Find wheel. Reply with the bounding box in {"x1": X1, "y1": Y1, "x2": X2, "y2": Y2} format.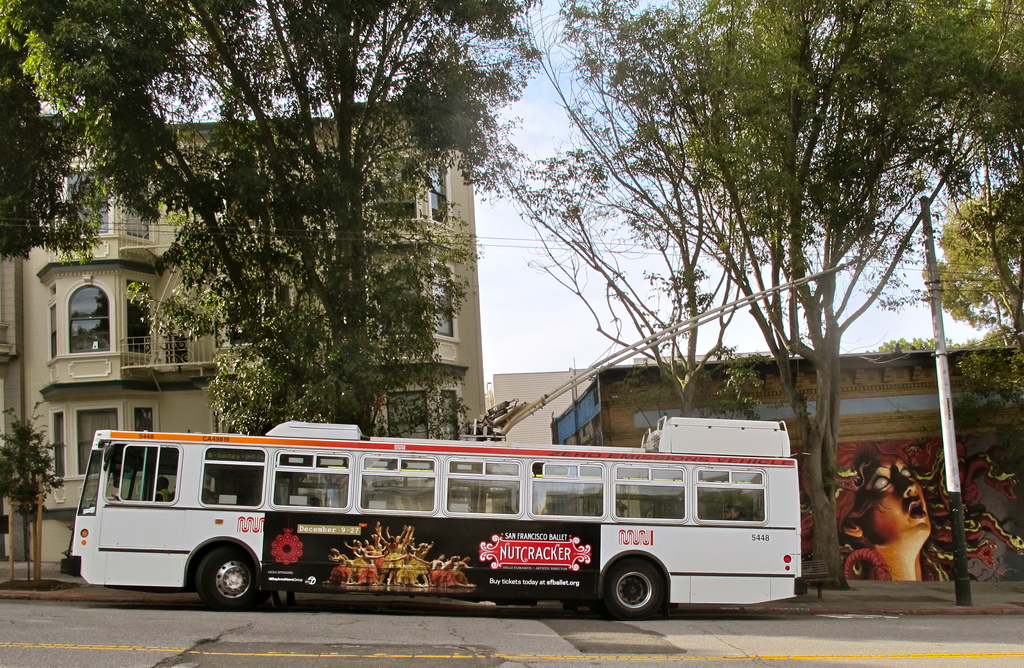
{"x1": 603, "y1": 564, "x2": 678, "y2": 626}.
